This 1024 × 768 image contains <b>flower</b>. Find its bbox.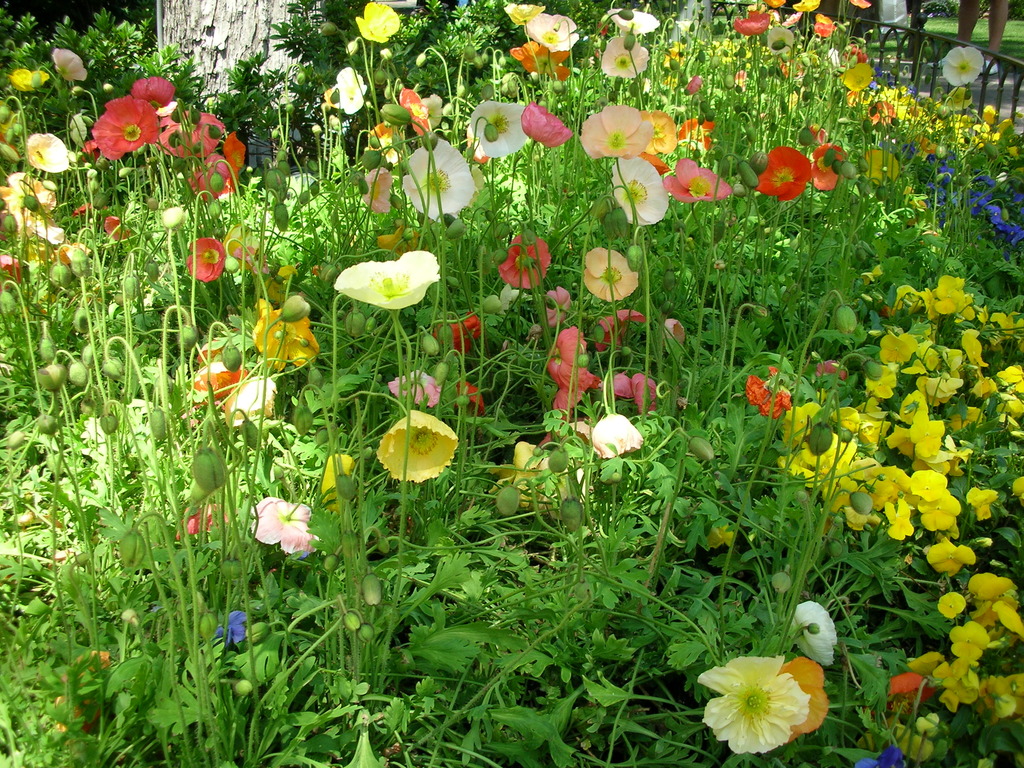
{"x1": 778, "y1": 400, "x2": 858, "y2": 477}.
